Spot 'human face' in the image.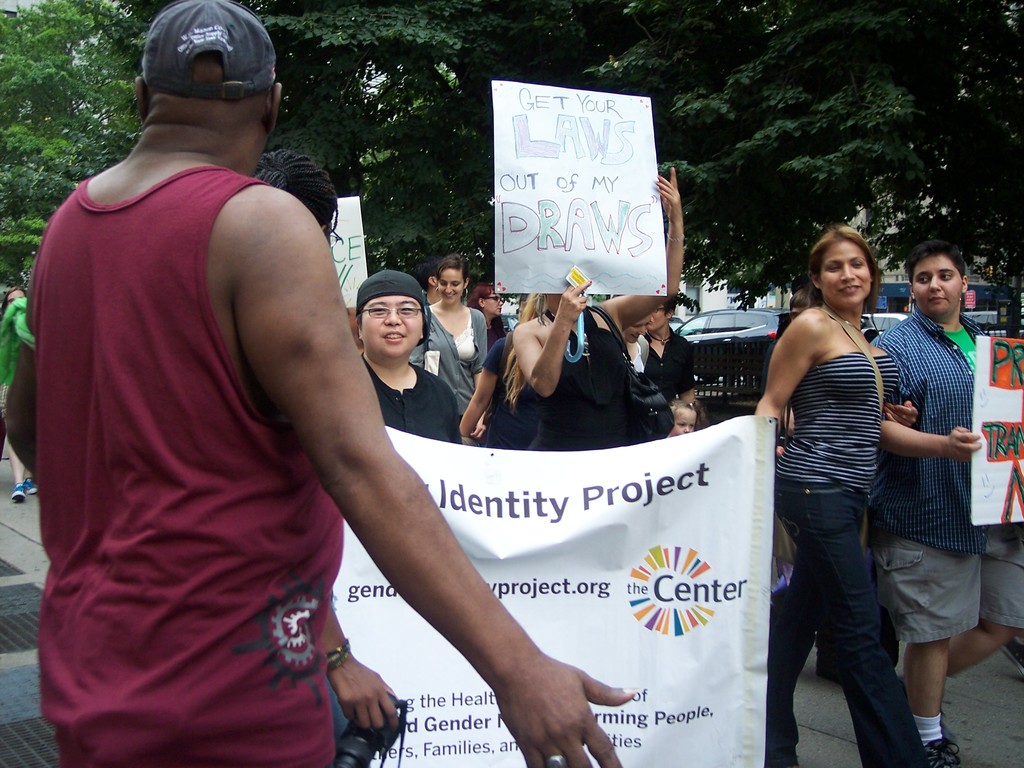
'human face' found at l=646, t=304, r=668, b=331.
